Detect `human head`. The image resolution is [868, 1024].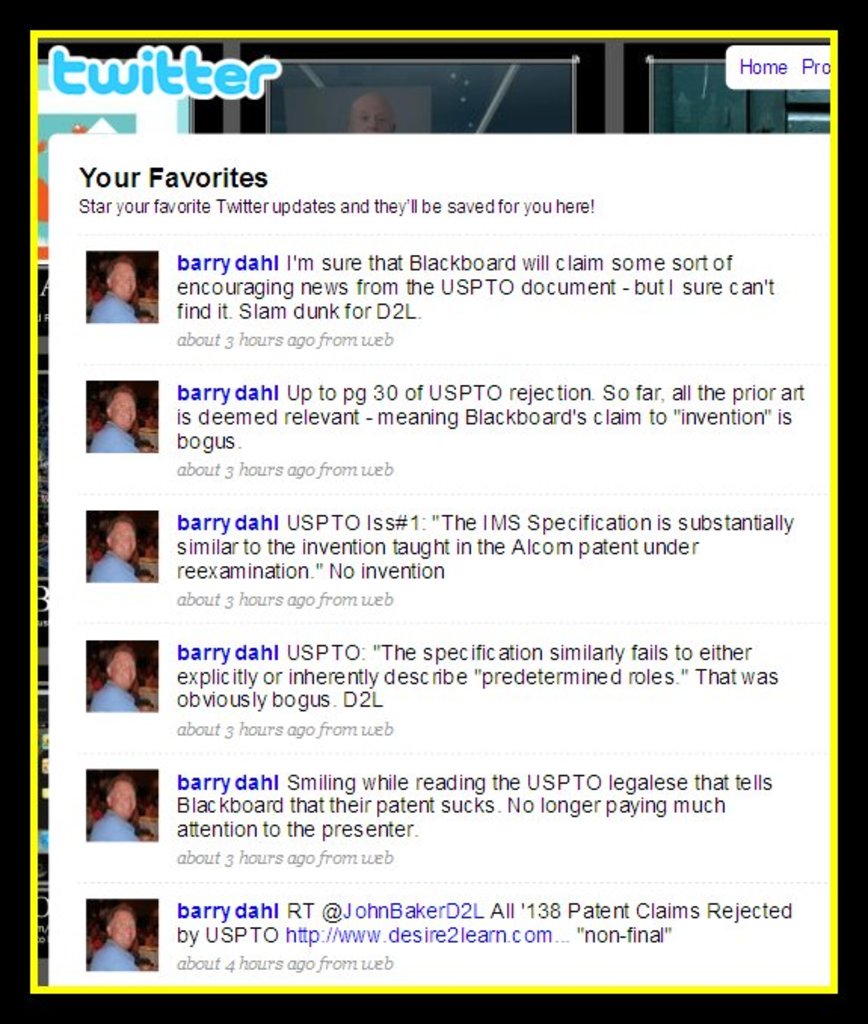
locate(106, 514, 136, 559).
